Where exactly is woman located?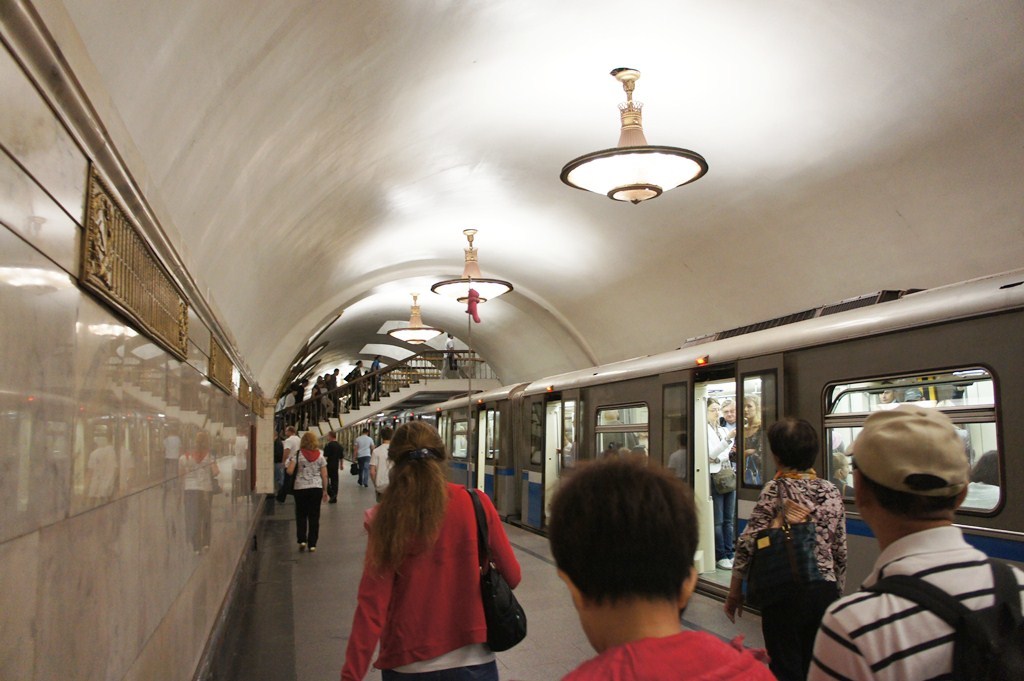
Its bounding box is <region>282, 431, 326, 553</region>.
